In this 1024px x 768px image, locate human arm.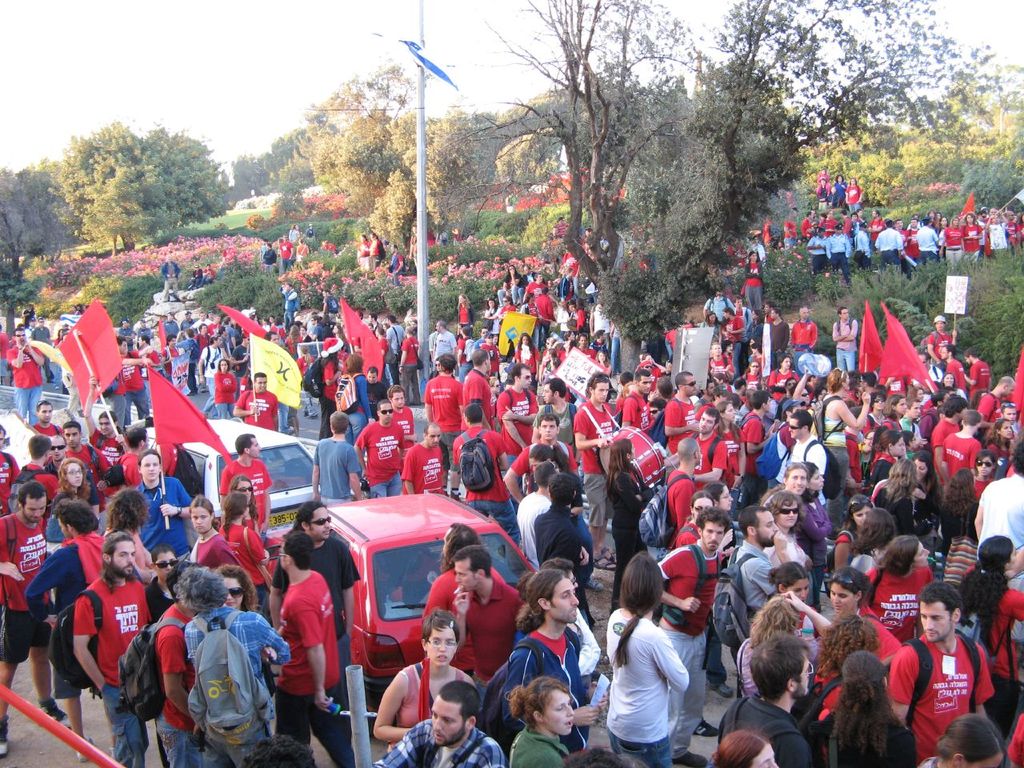
Bounding box: 373, 734, 410, 762.
